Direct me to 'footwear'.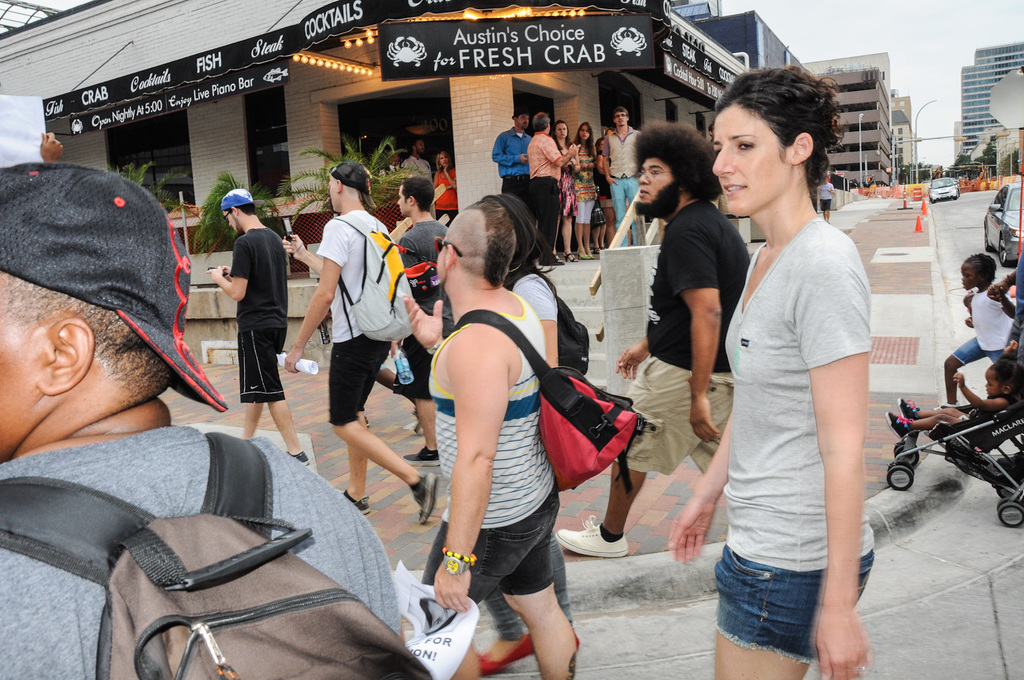
Direction: {"x1": 900, "y1": 395, "x2": 922, "y2": 419}.
